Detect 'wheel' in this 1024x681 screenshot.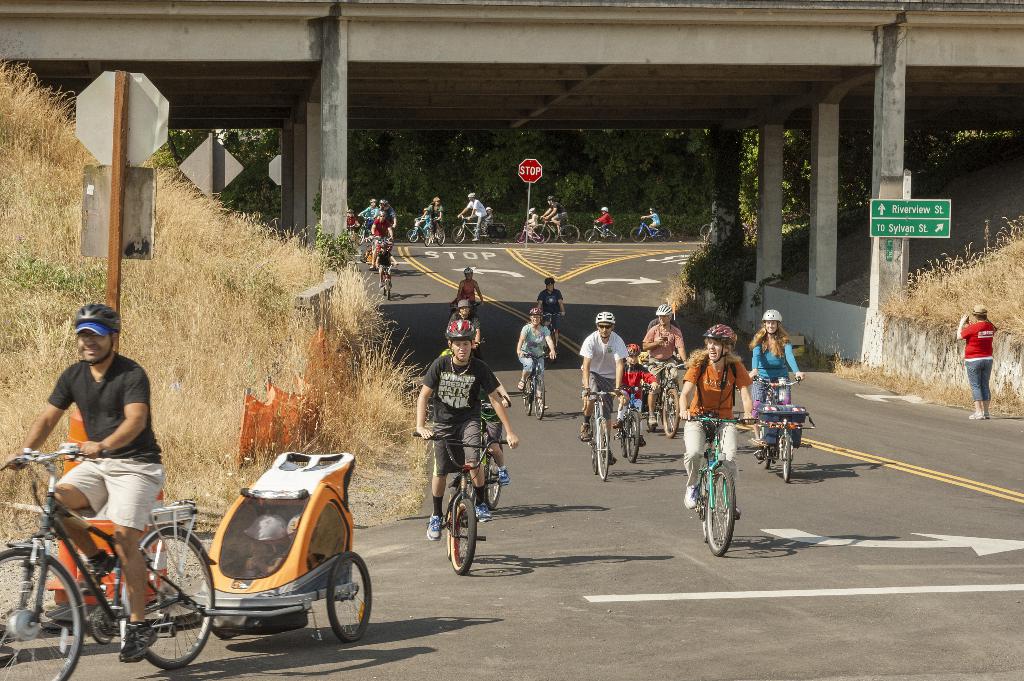
Detection: pyautogui.locateOnScreen(588, 227, 598, 241).
